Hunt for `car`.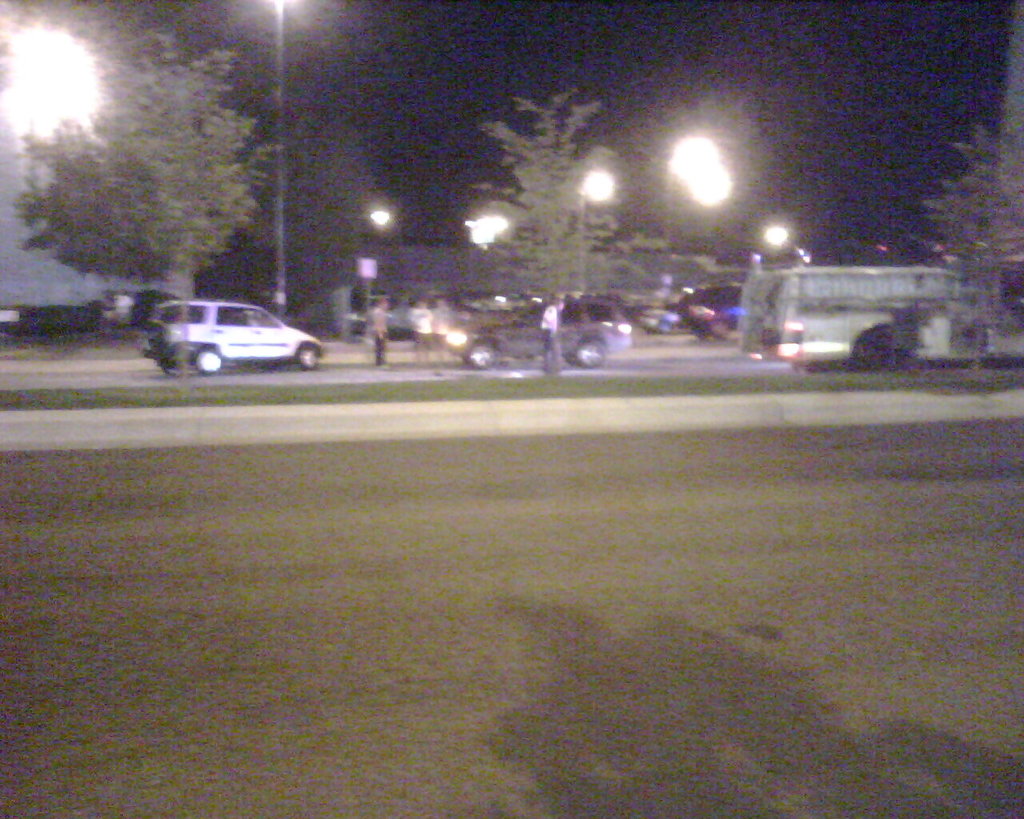
Hunted down at <region>679, 284, 742, 342</region>.
